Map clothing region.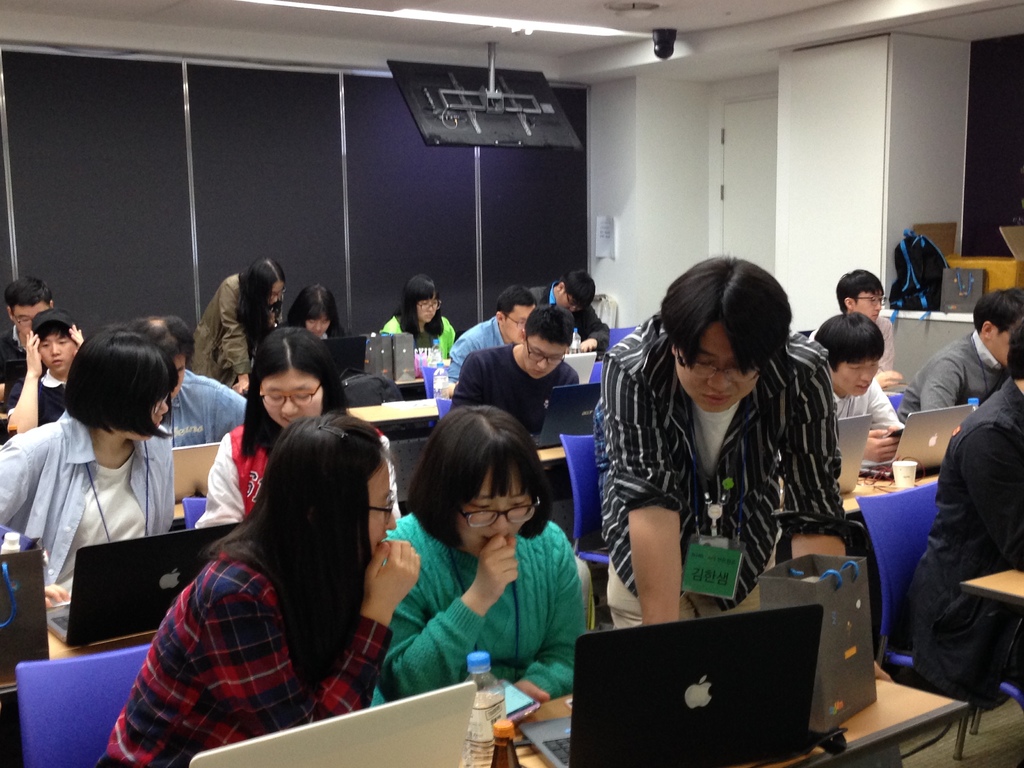
Mapped to detection(603, 311, 868, 596).
